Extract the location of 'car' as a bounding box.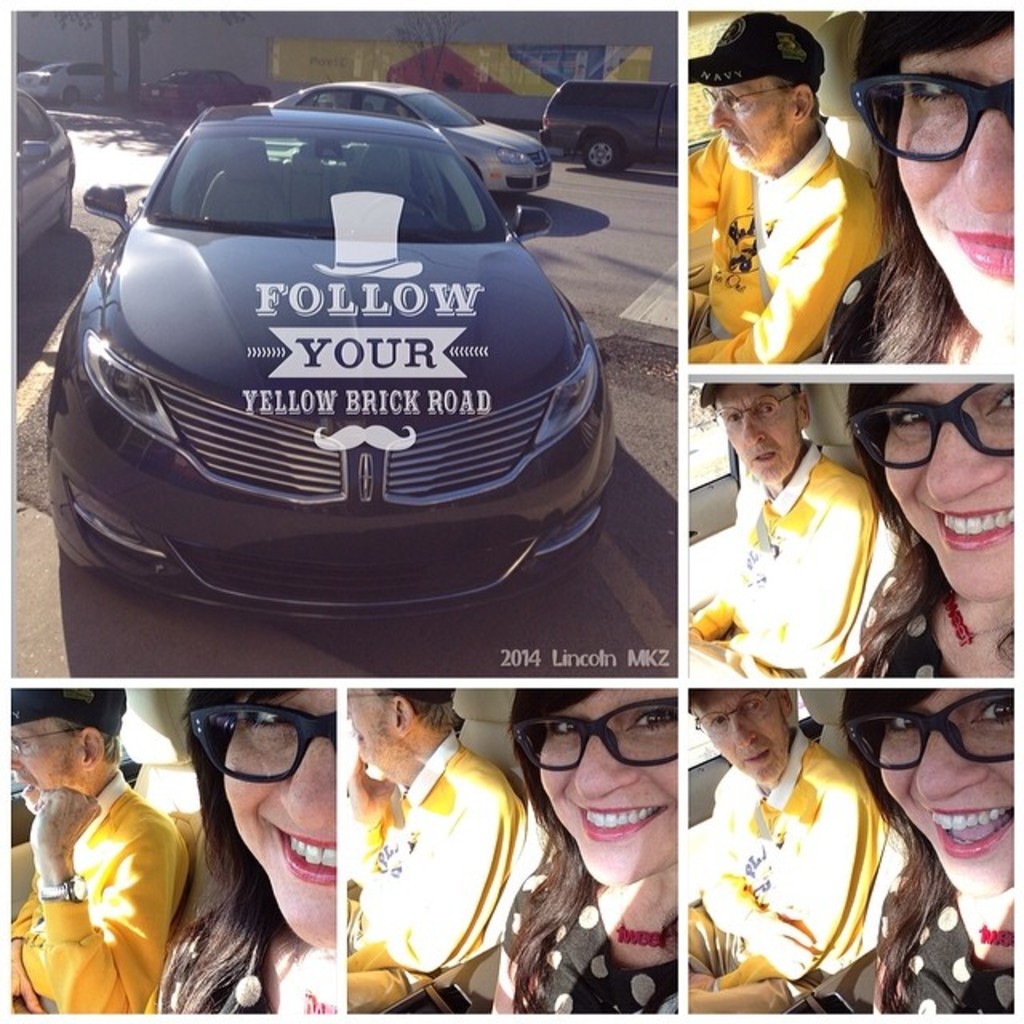
x1=344, y1=688, x2=677, y2=1019.
